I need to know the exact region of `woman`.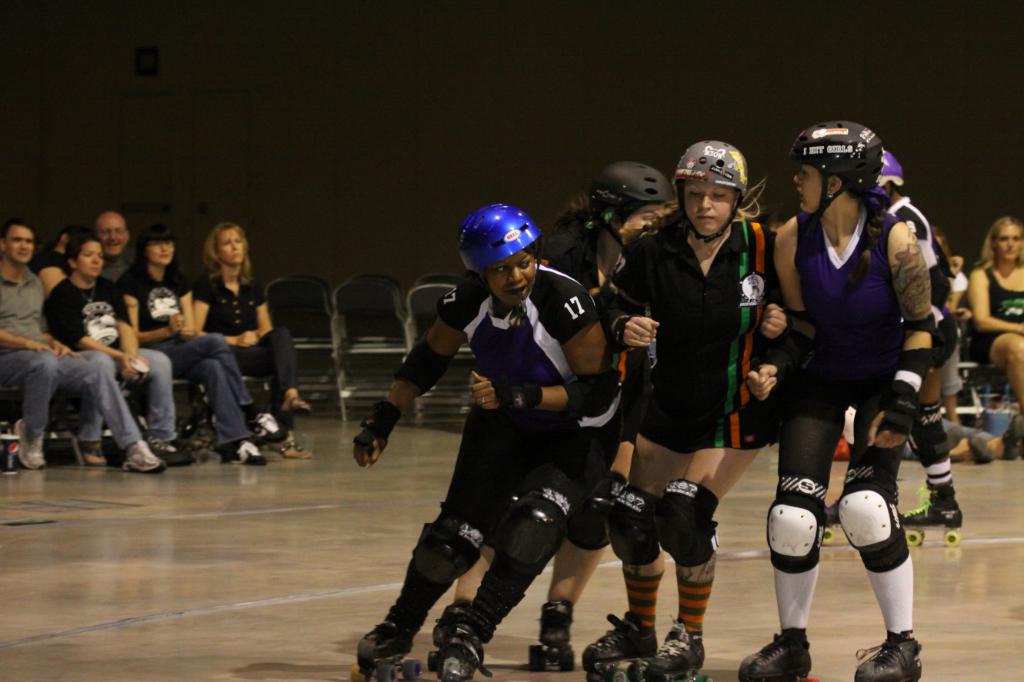
Region: 968 217 1023 454.
